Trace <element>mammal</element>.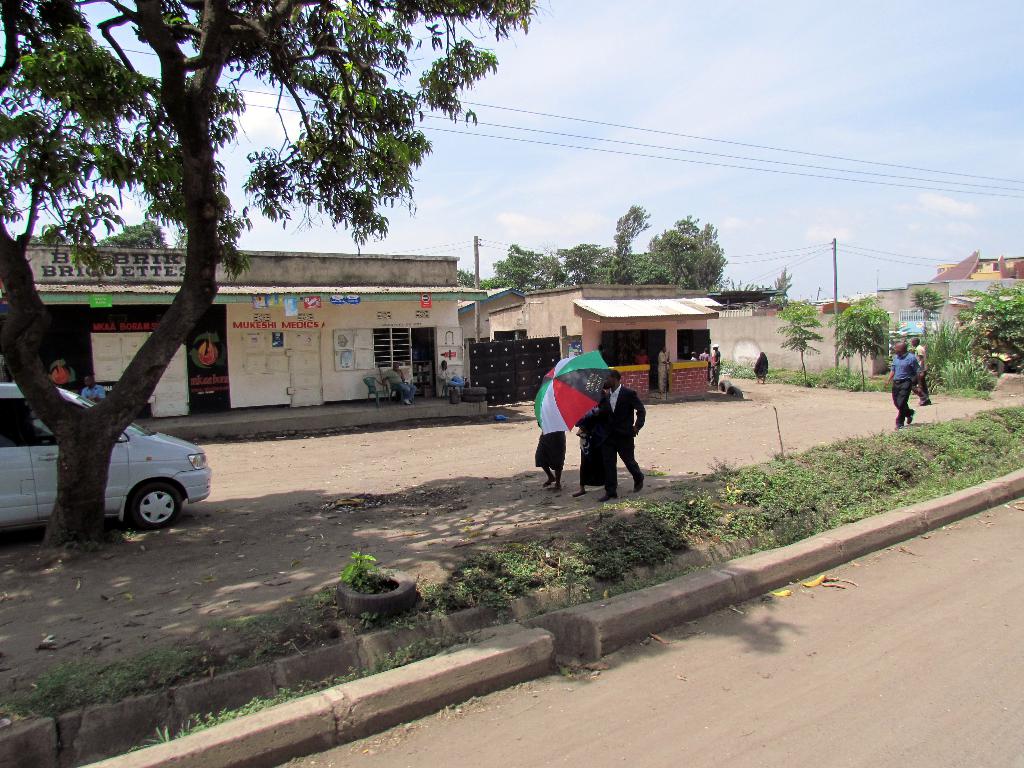
Traced to [left=909, top=337, right=931, bottom=403].
